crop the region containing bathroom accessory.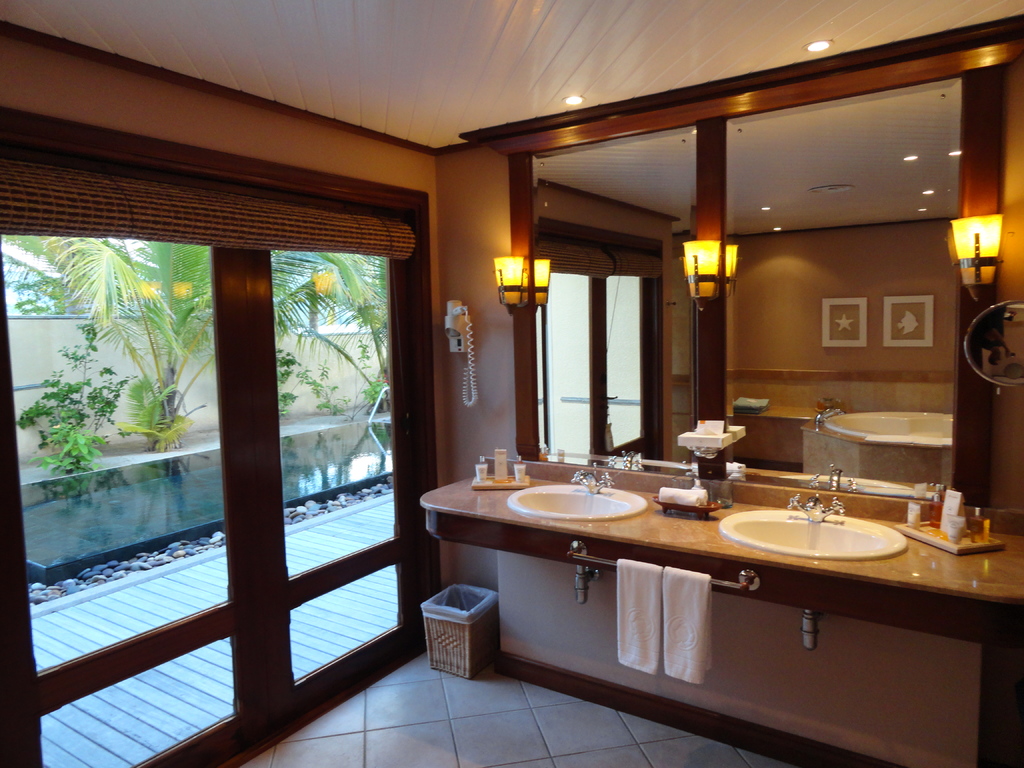
Crop region: <bbox>963, 298, 1023, 397</bbox>.
